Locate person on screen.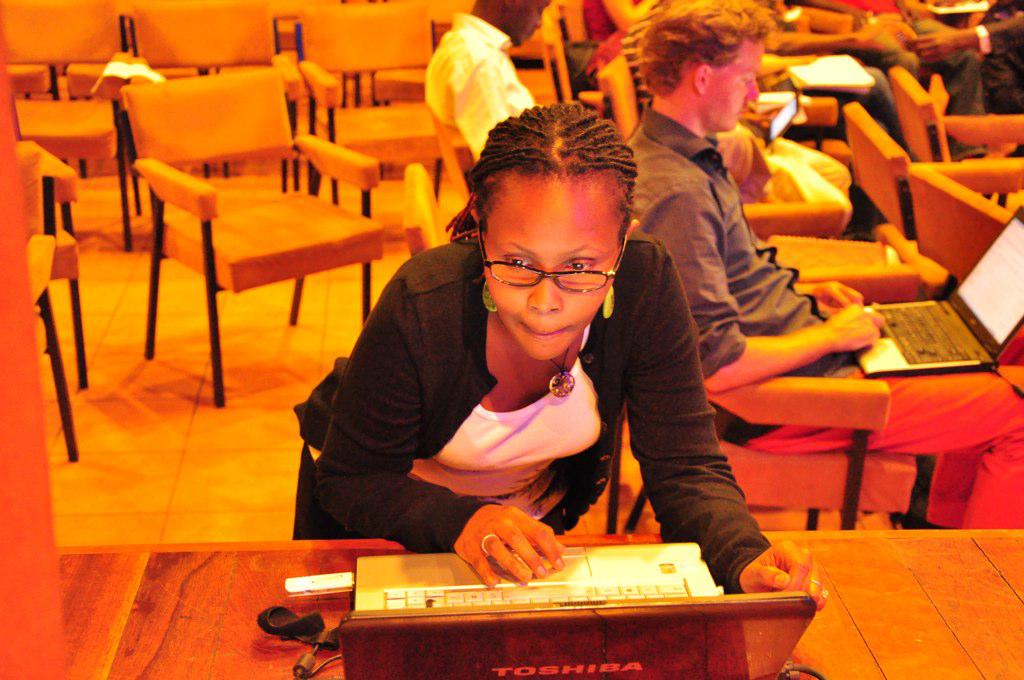
On screen at box(416, 0, 560, 177).
